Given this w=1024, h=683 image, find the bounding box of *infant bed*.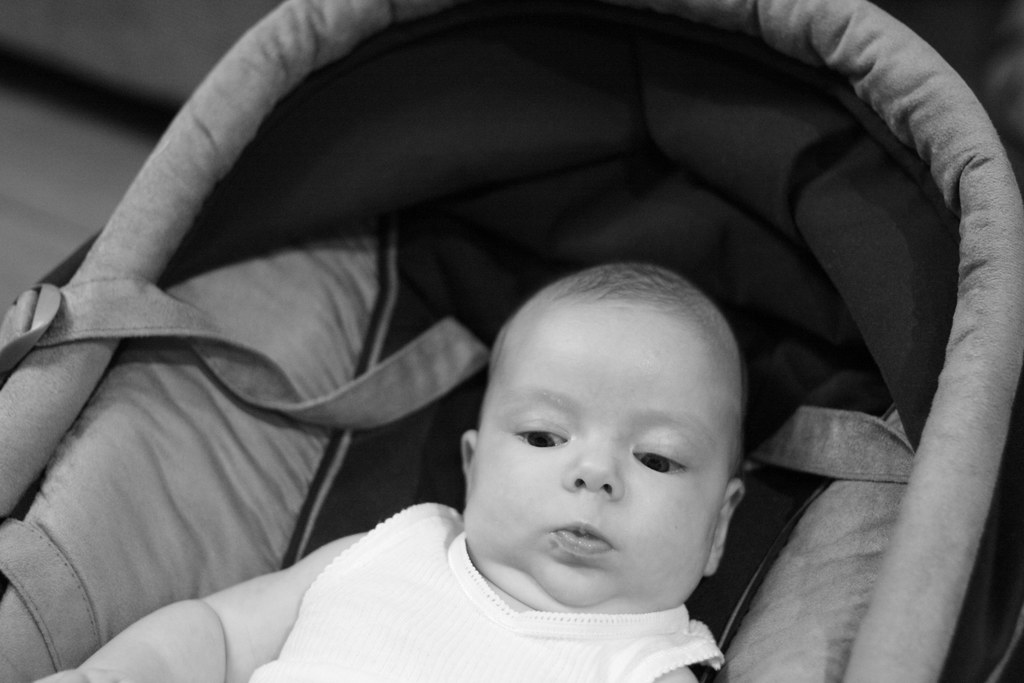
bbox=(0, 0, 1023, 682).
